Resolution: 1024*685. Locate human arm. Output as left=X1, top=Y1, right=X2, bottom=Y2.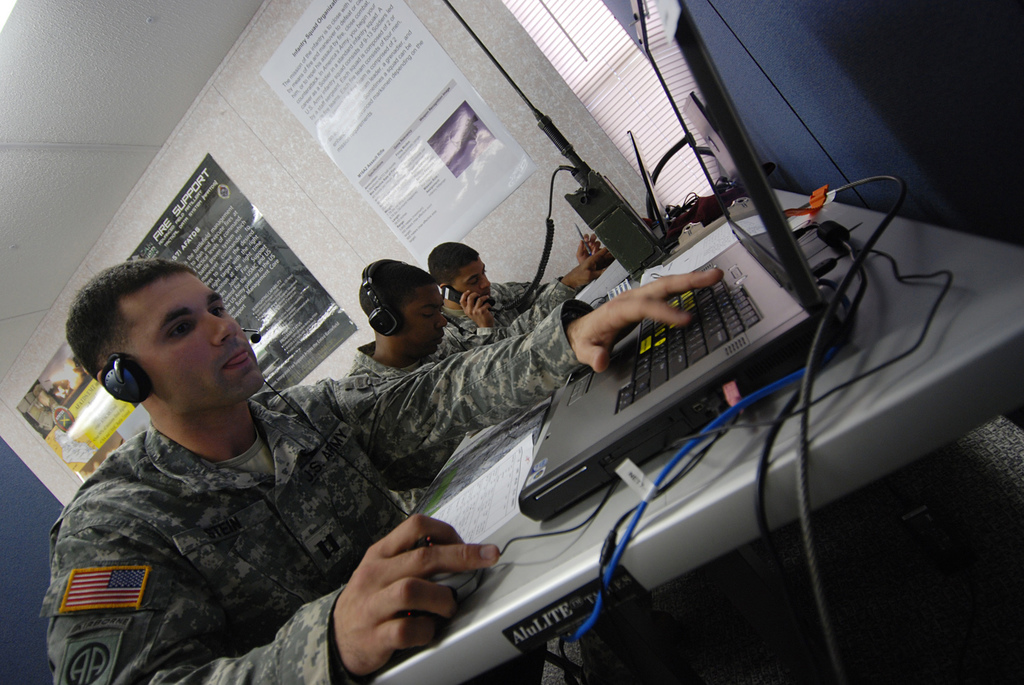
left=329, top=272, right=724, bottom=487.
